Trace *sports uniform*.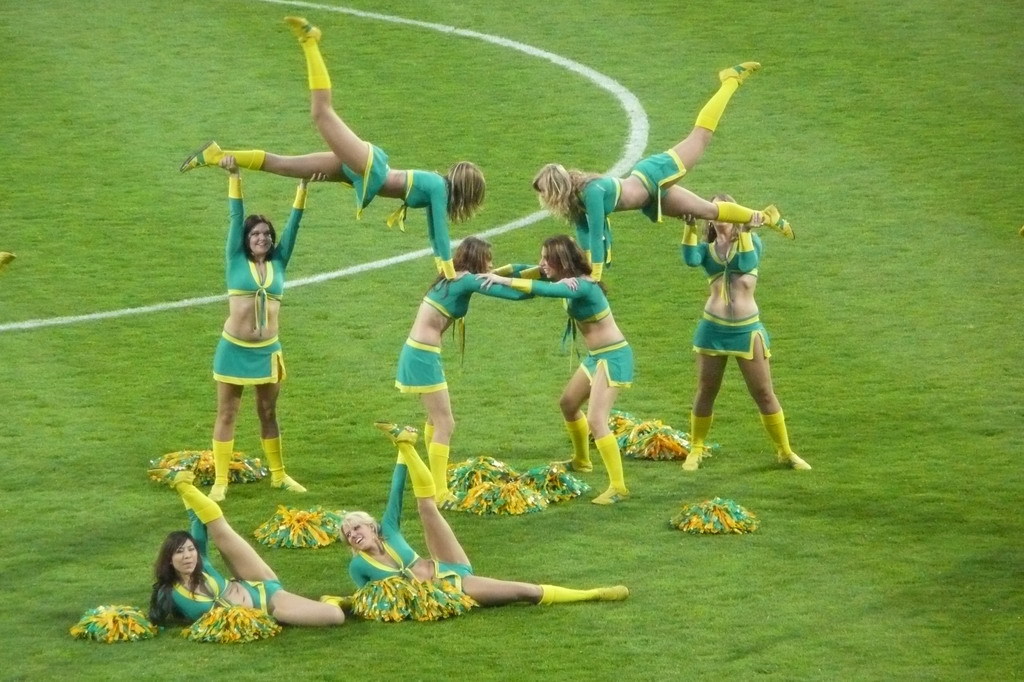
Traced to pyautogui.locateOnScreen(211, 326, 286, 377).
